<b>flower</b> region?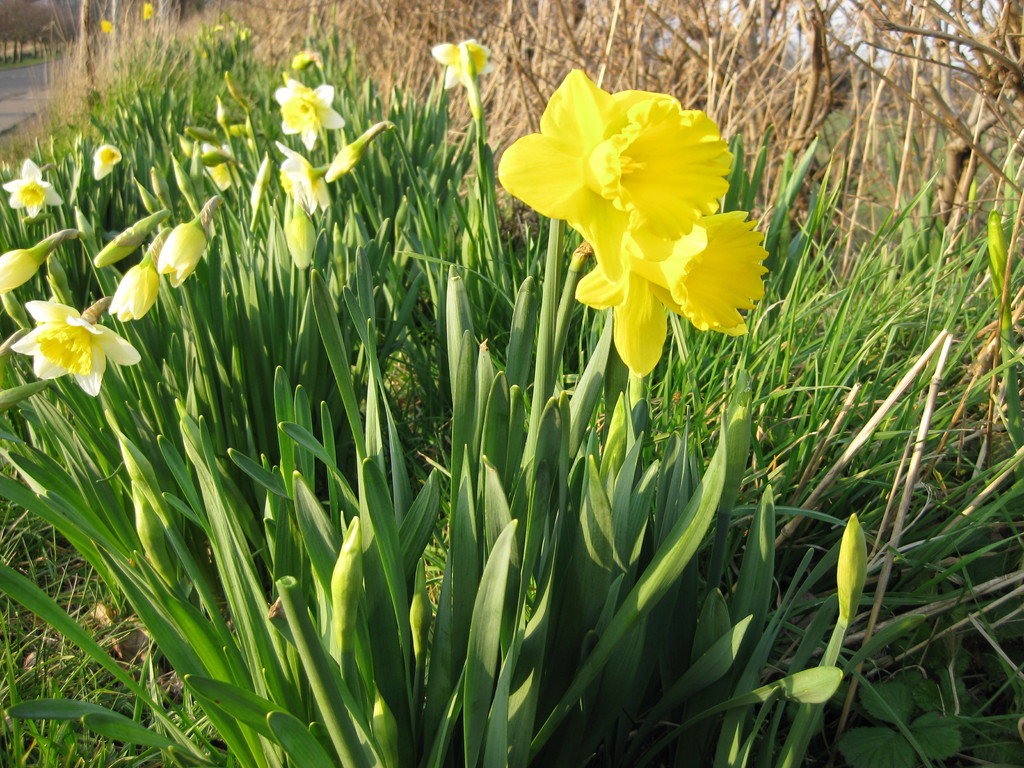
x1=1 y1=158 x2=74 y2=219
